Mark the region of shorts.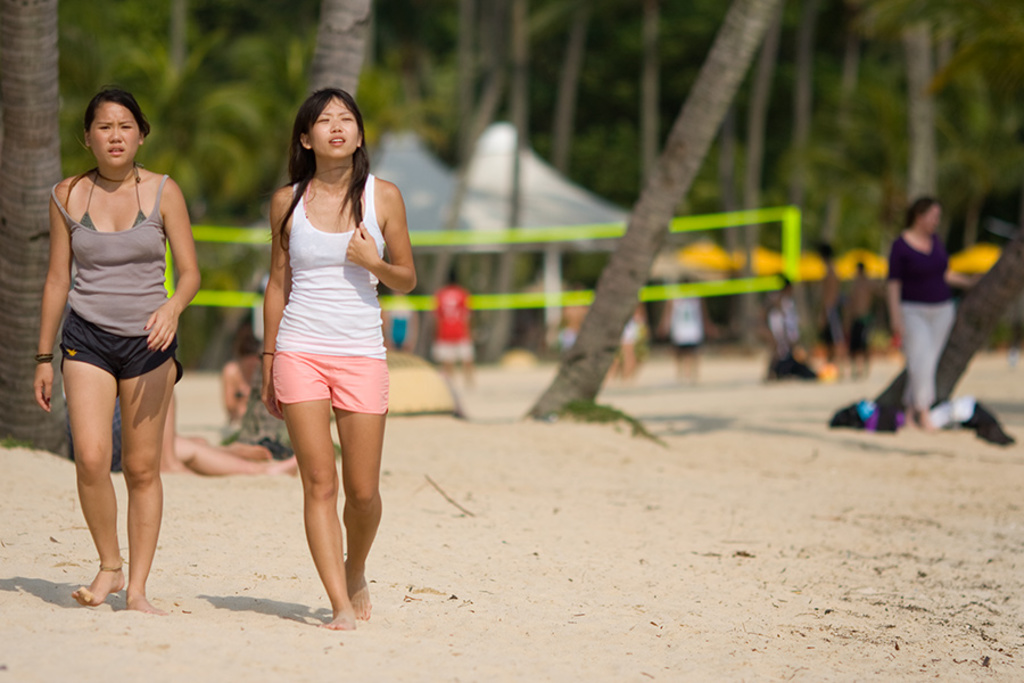
Region: [left=59, top=324, right=183, bottom=389].
